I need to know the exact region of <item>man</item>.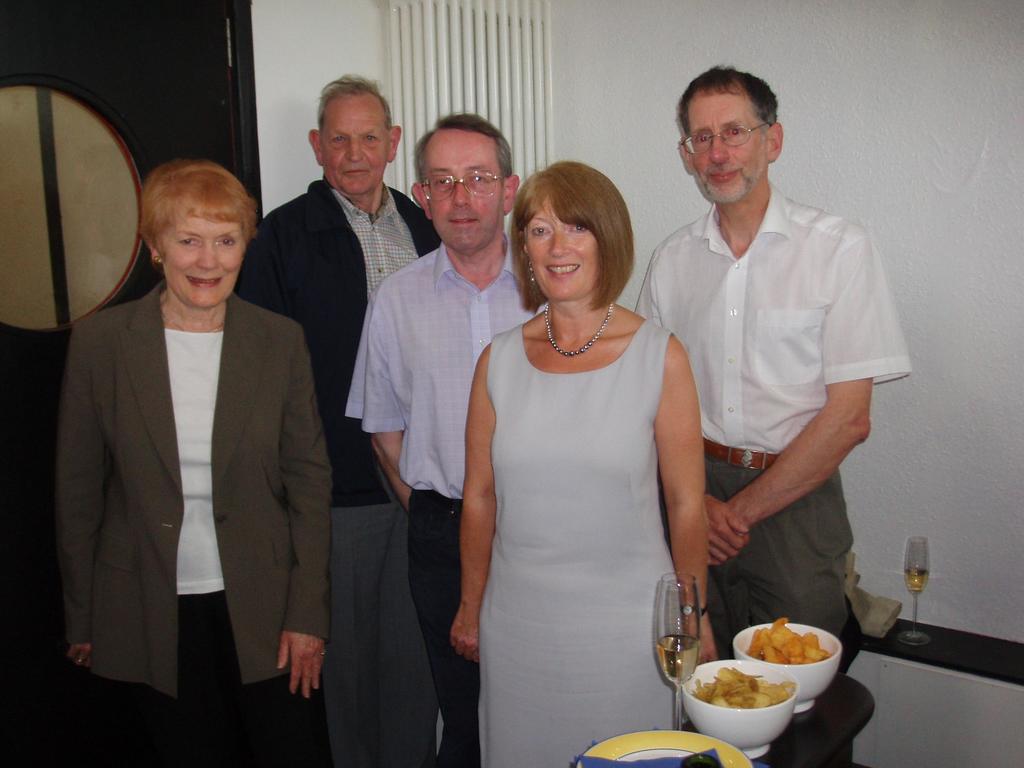
Region: 338:113:545:767.
